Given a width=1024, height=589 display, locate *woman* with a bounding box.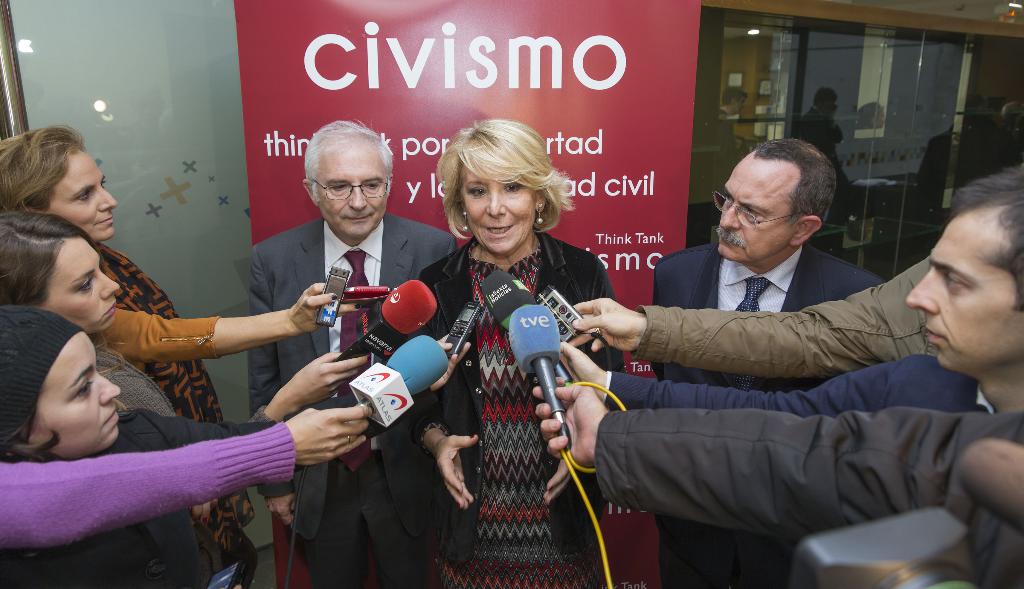
Located: 389/115/623/588.
